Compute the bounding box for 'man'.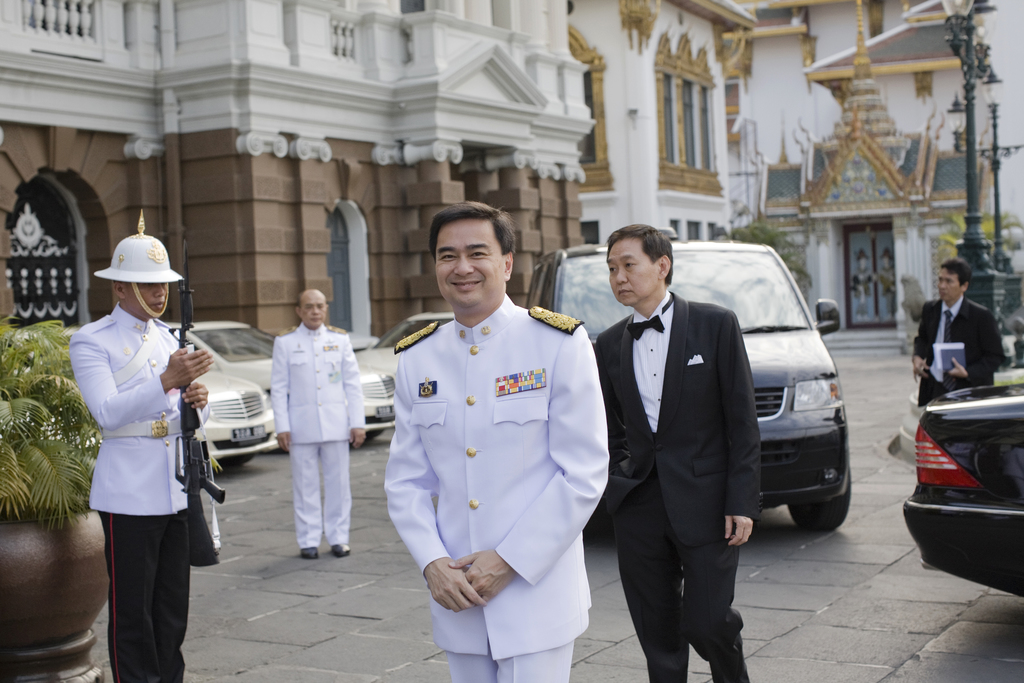
[left=67, top=210, right=215, bottom=682].
